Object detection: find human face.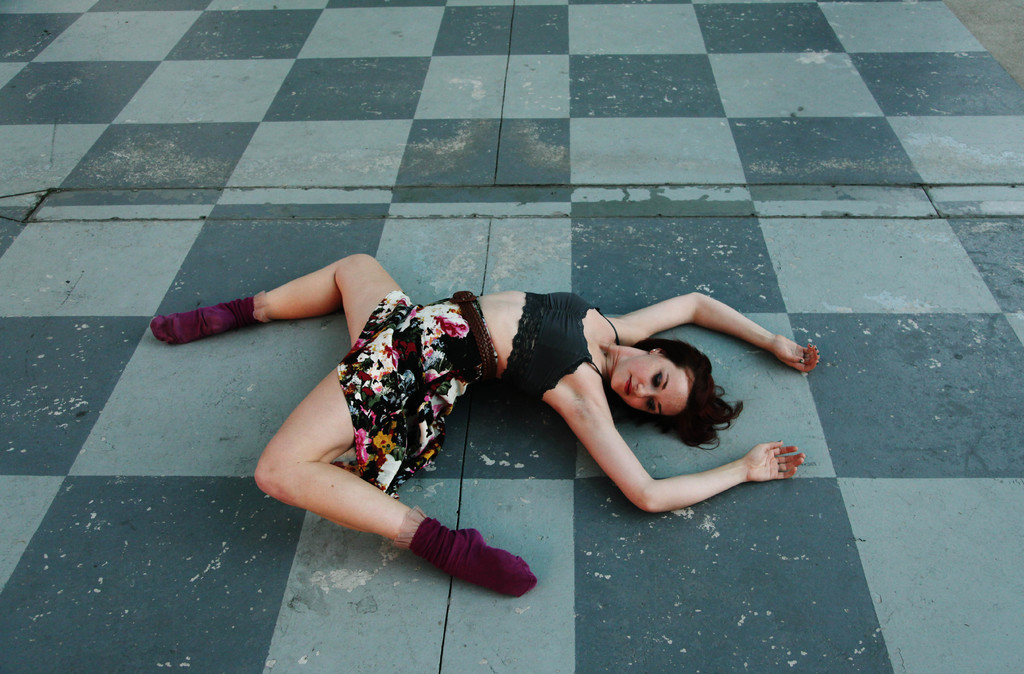
bbox=[610, 357, 692, 419].
